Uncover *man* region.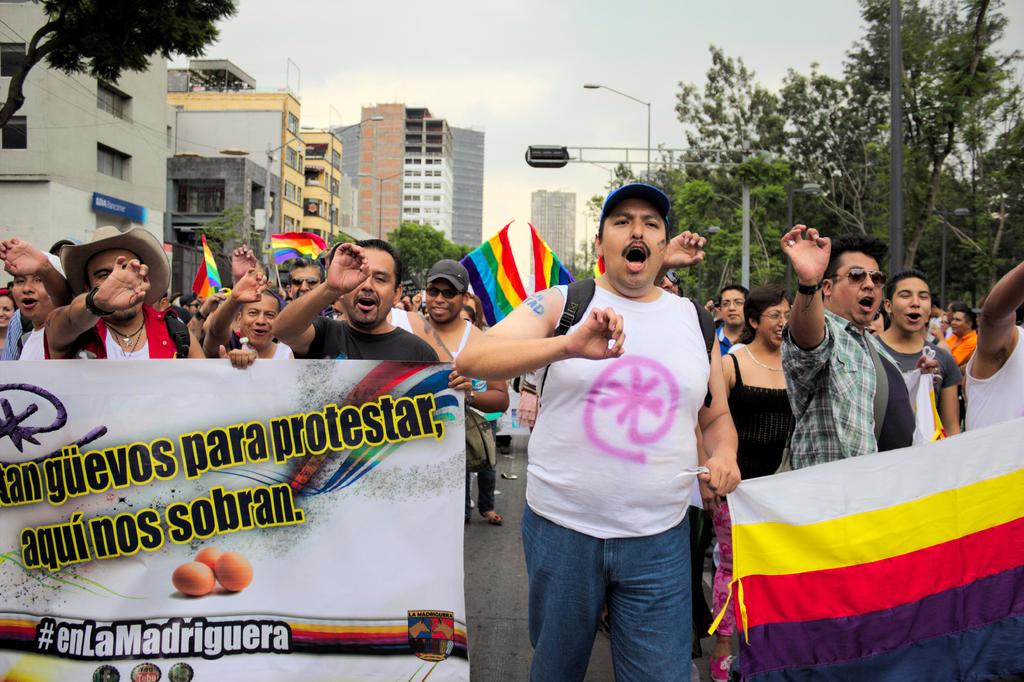
Uncovered: <bbox>778, 221, 911, 476</bbox>.
